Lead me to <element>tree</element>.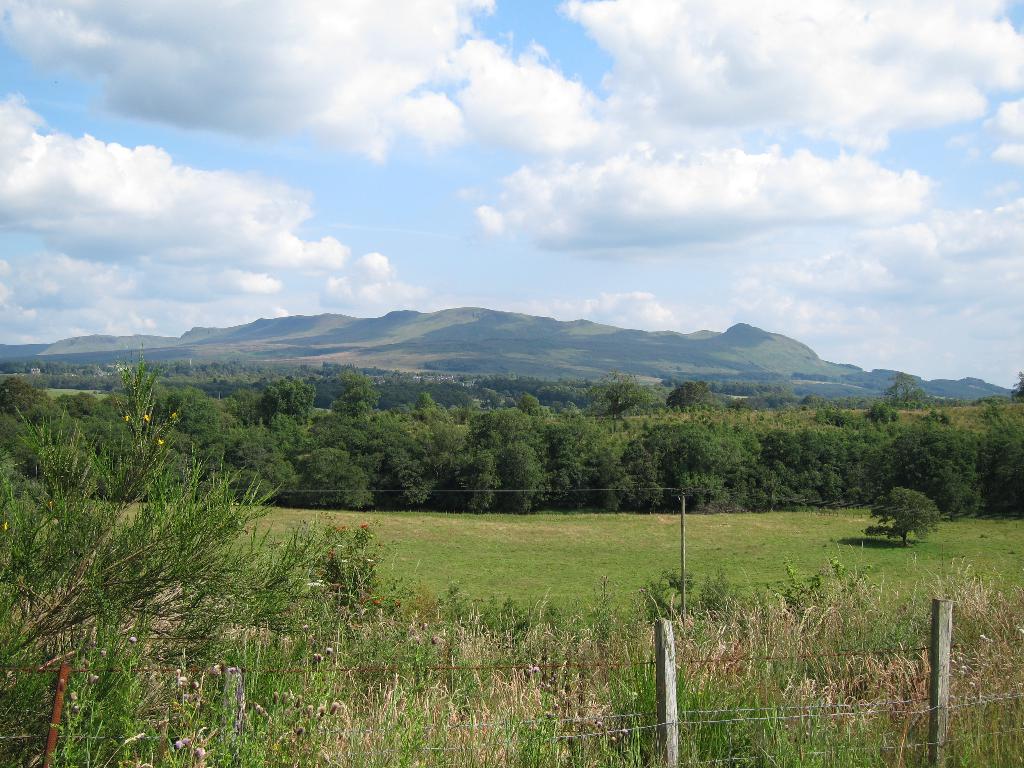
Lead to region(863, 486, 941, 552).
